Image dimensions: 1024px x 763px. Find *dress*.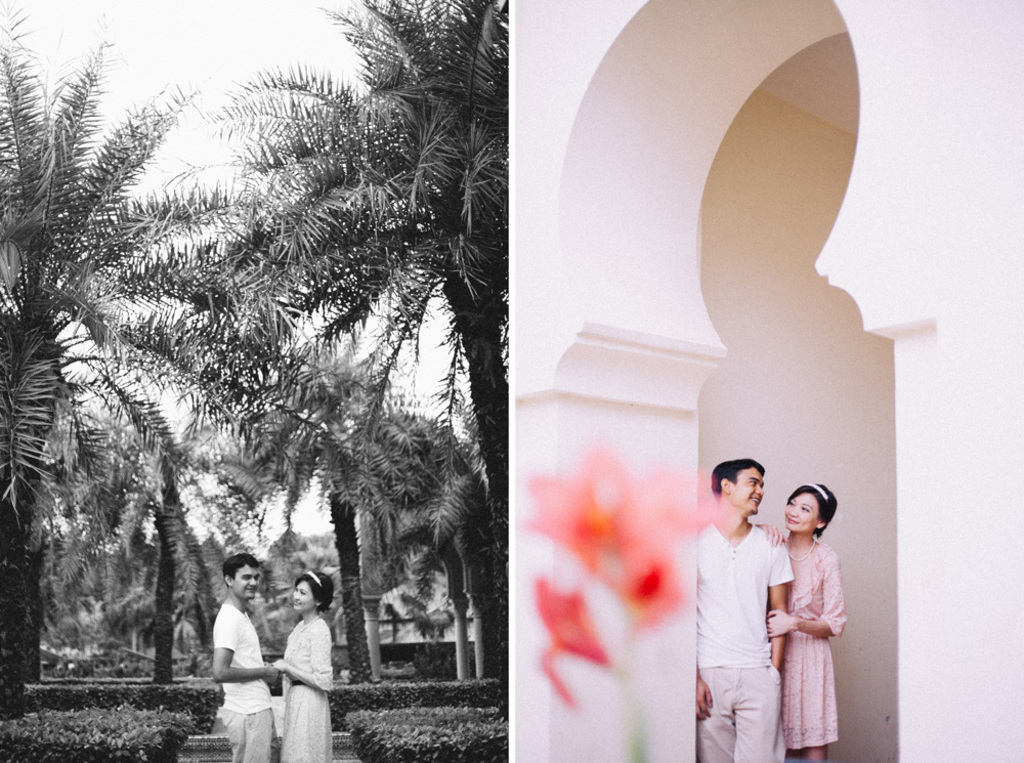
(left=782, top=533, right=847, bottom=715).
